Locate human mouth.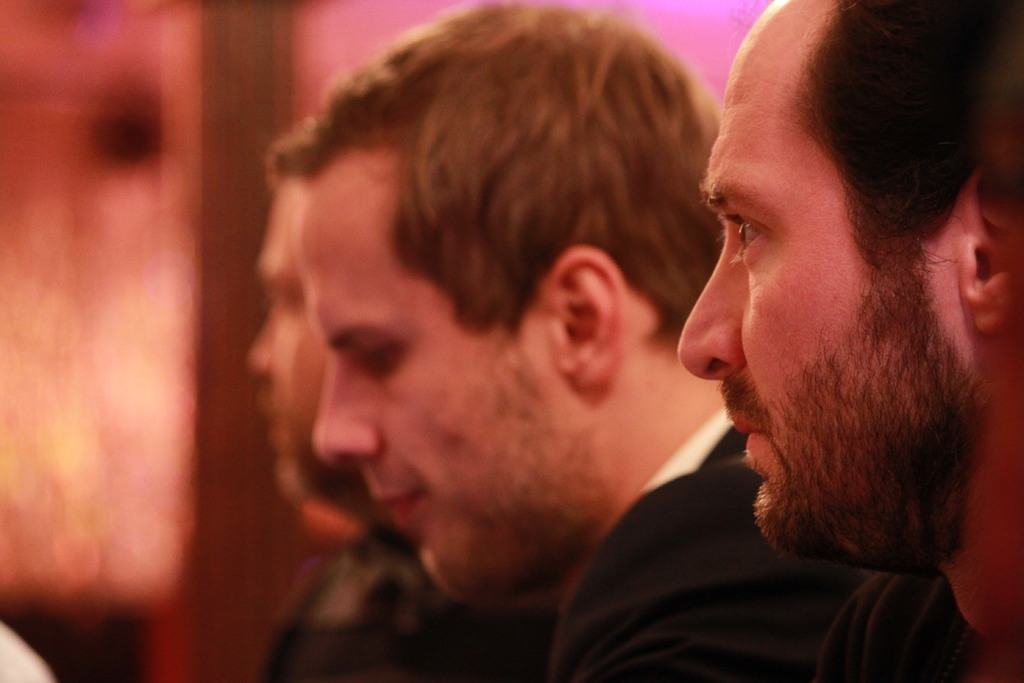
Bounding box: 731, 415, 770, 461.
